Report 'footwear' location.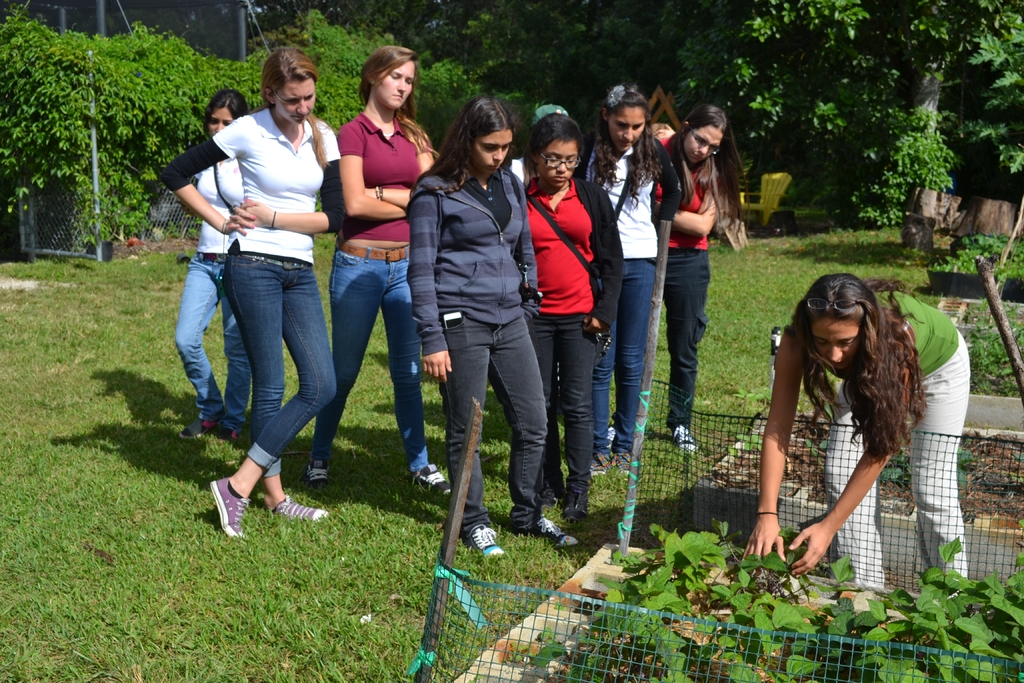
Report: (x1=670, y1=425, x2=700, y2=461).
